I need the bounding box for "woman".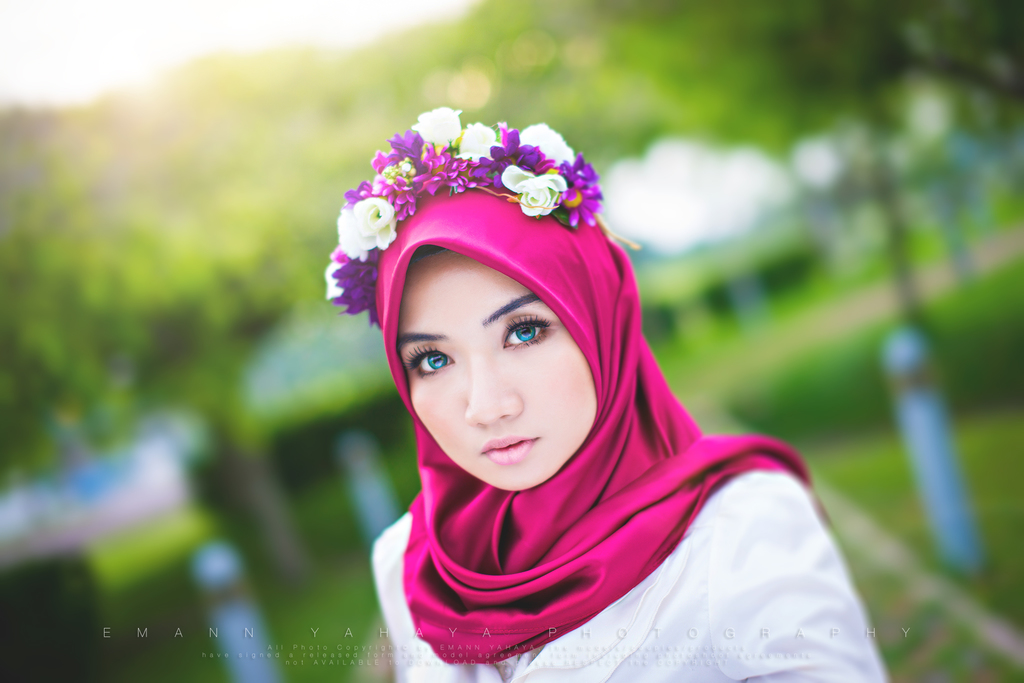
Here it is: left=330, top=109, right=904, bottom=680.
